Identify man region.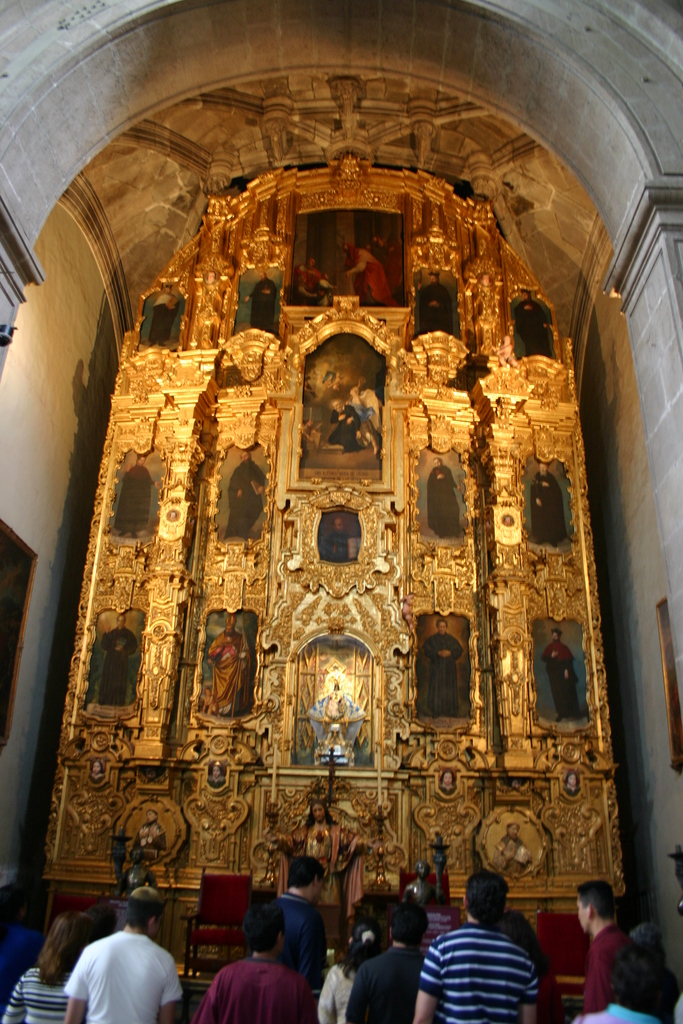
Region: <bbox>427, 456, 454, 543</bbox>.
